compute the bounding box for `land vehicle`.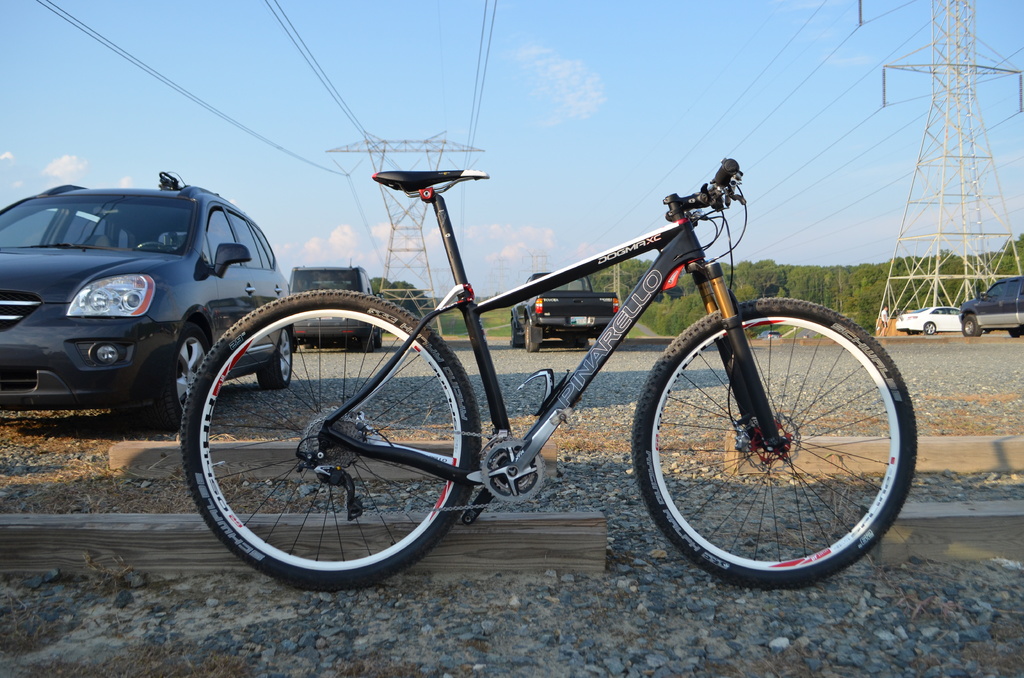
(0,166,292,444).
